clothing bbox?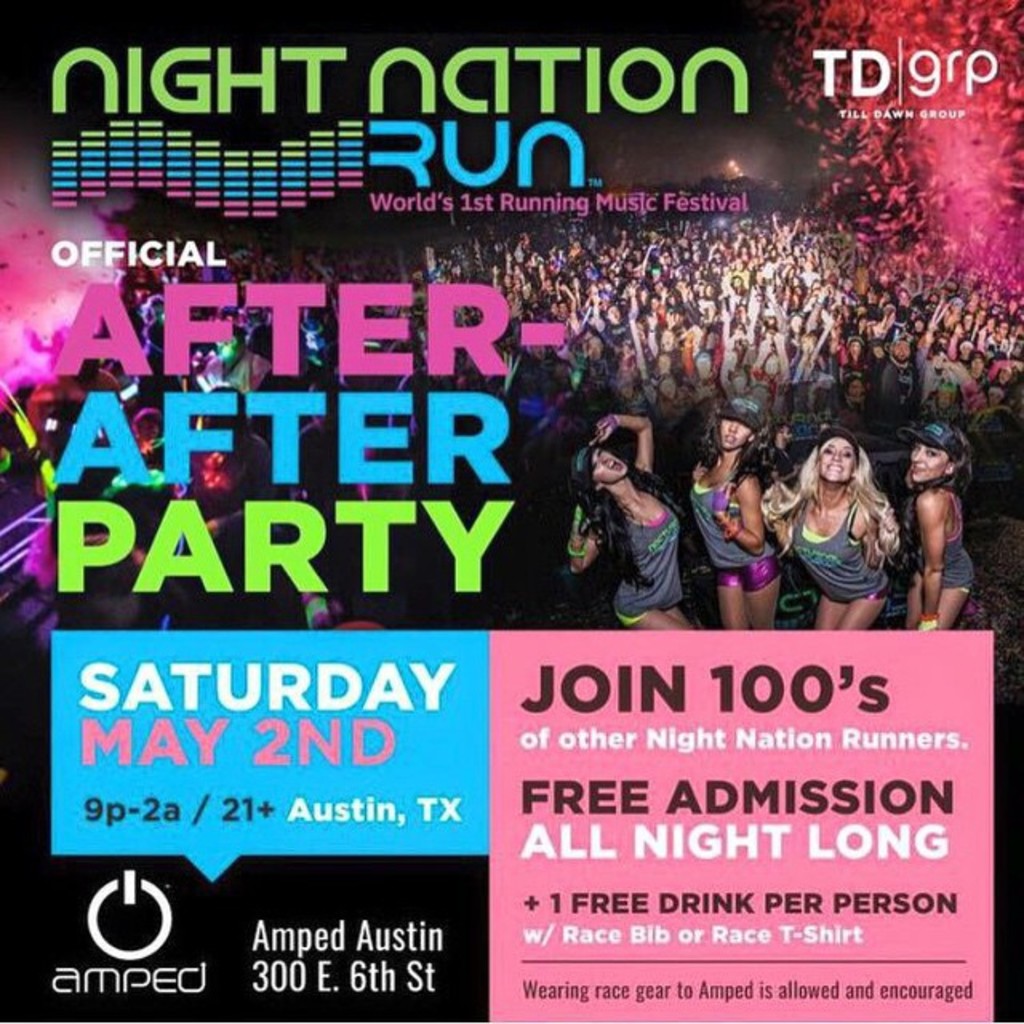
box=[758, 363, 774, 400]
